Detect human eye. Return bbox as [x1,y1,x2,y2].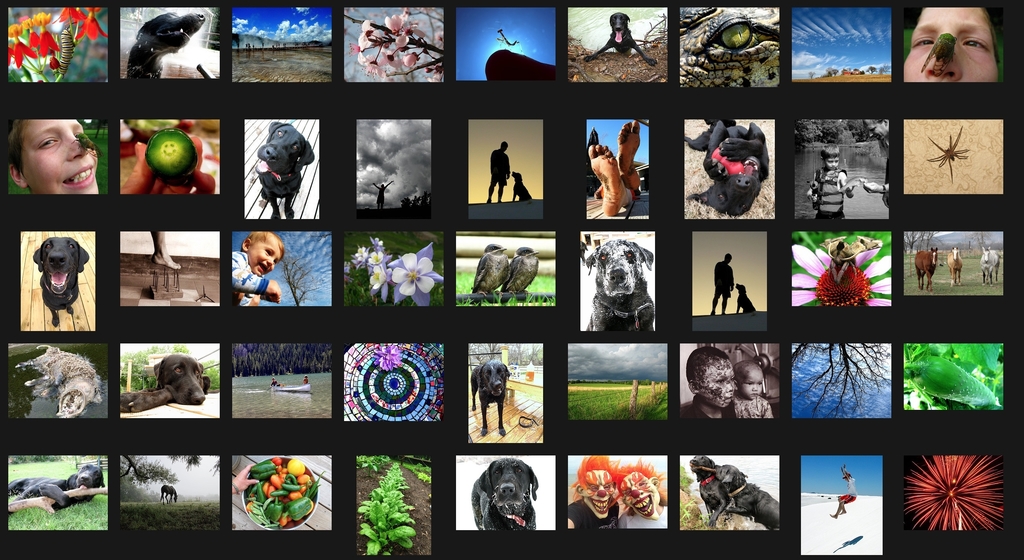
[911,34,933,50].
